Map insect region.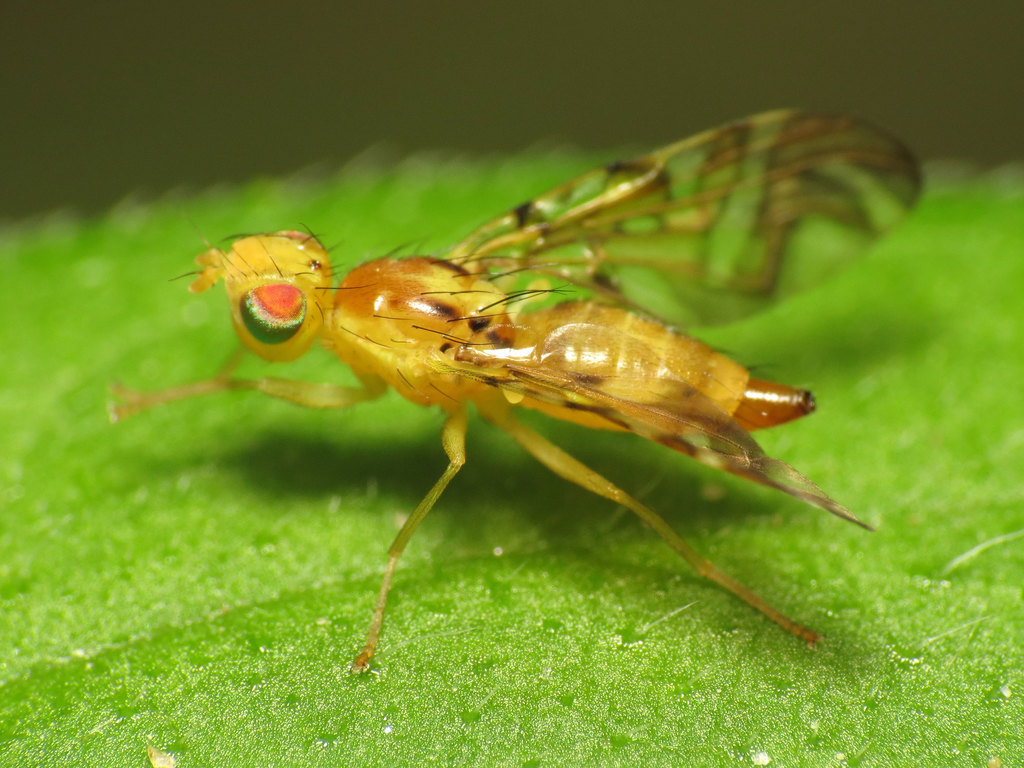
Mapped to [left=104, top=104, right=927, bottom=675].
